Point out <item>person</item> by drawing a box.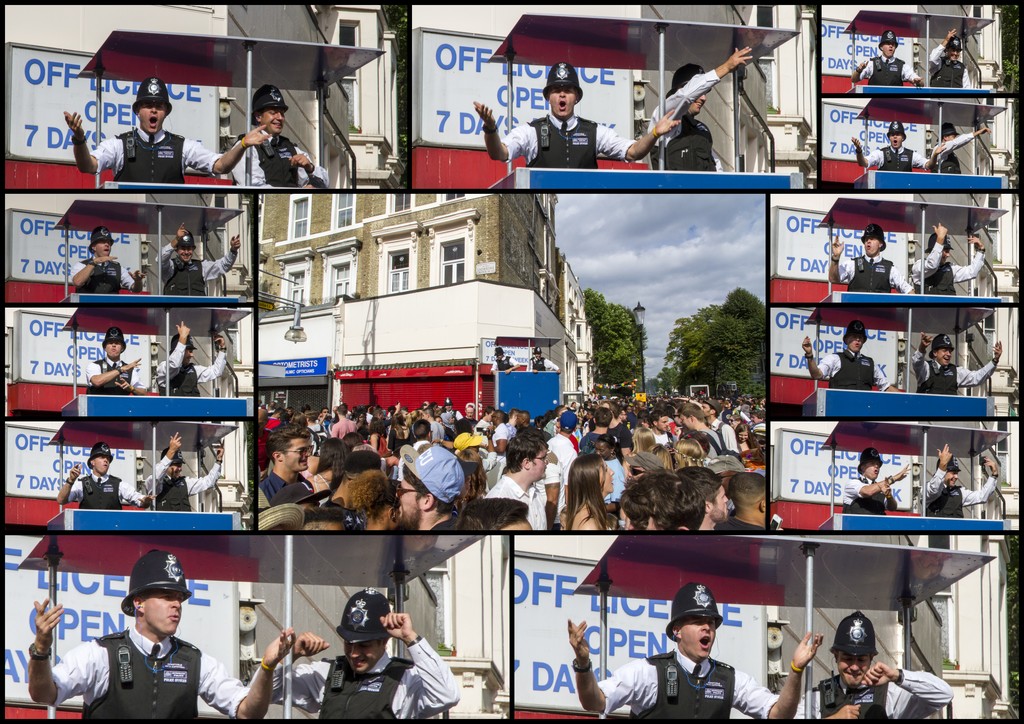
[250,84,335,189].
